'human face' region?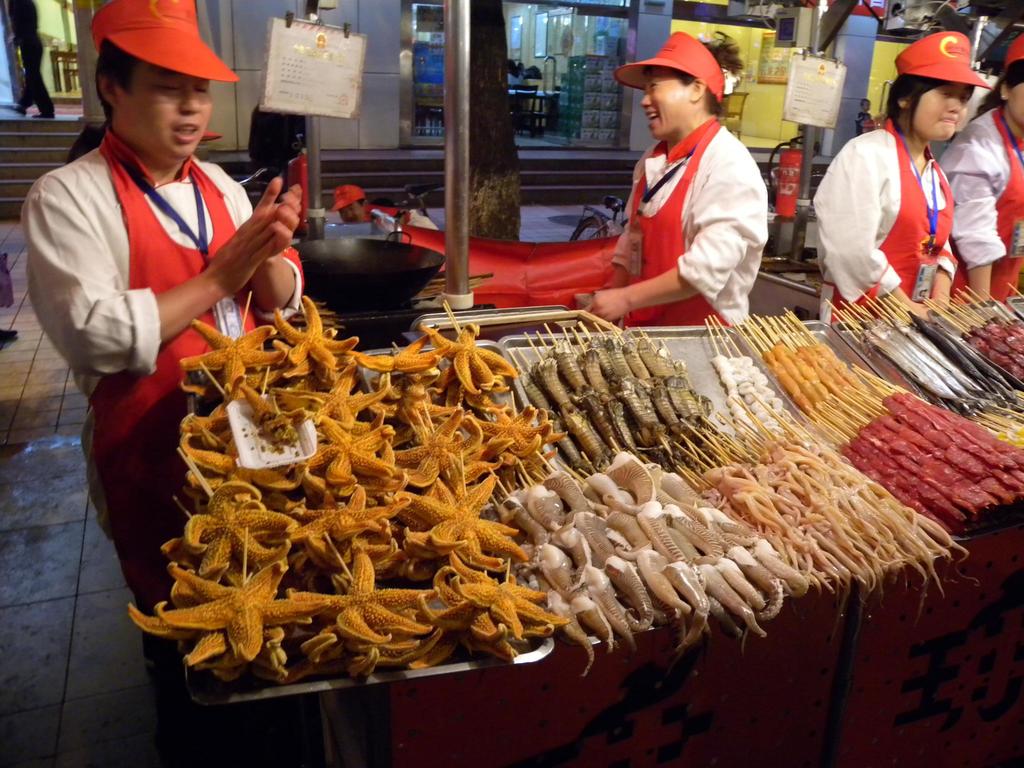
rect(122, 60, 214, 158)
